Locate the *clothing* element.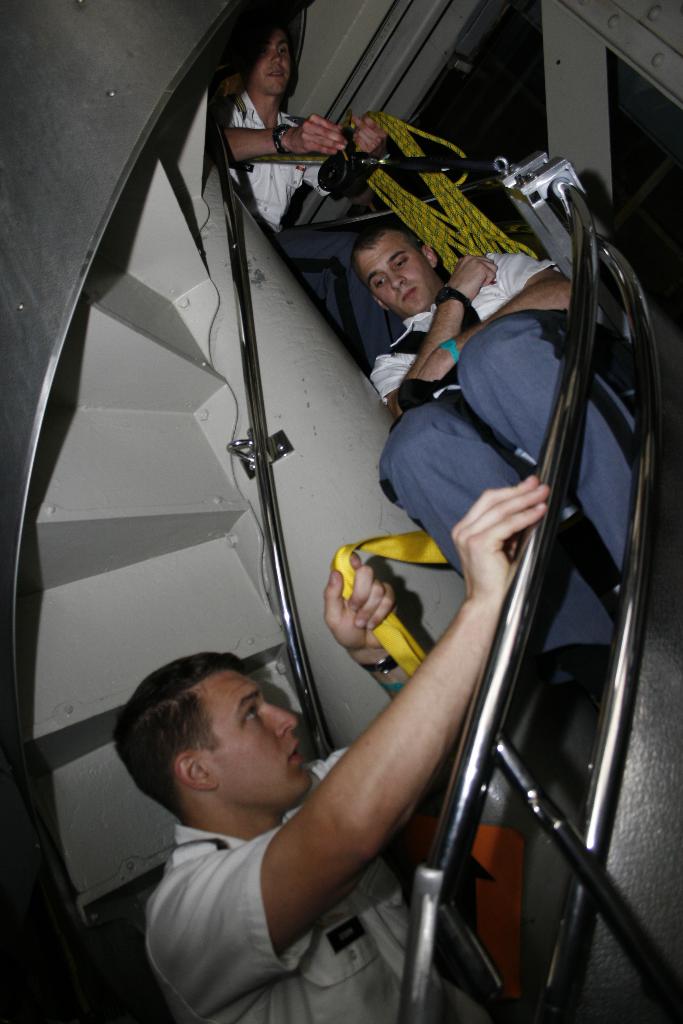
Element bbox: 226 93 422 366.
